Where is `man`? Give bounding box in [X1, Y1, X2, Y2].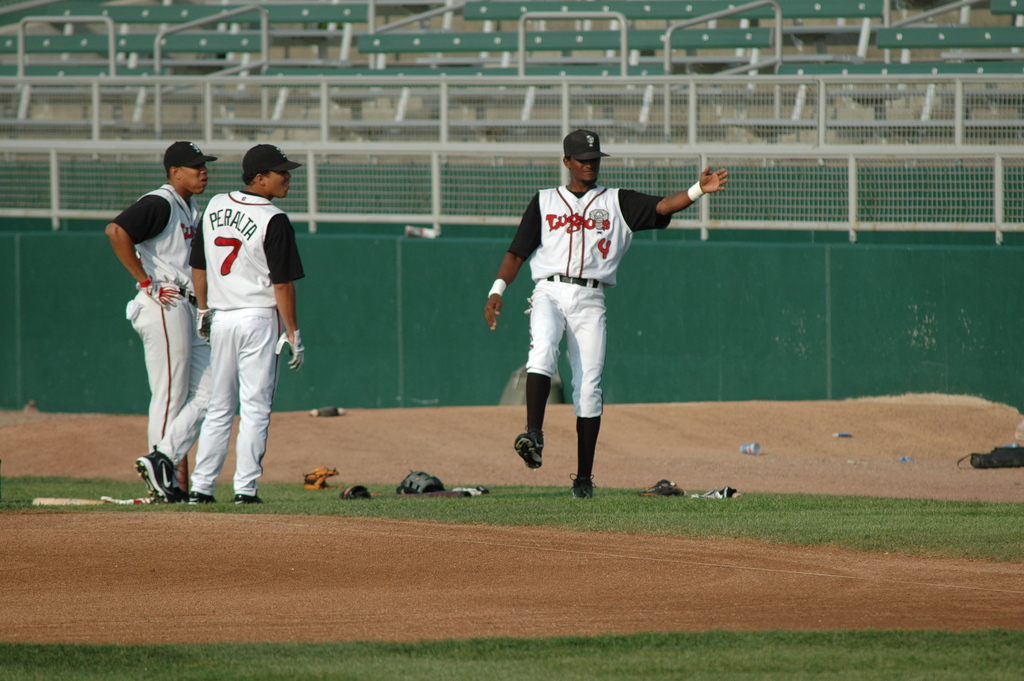
[105, 138, 220, 507].
